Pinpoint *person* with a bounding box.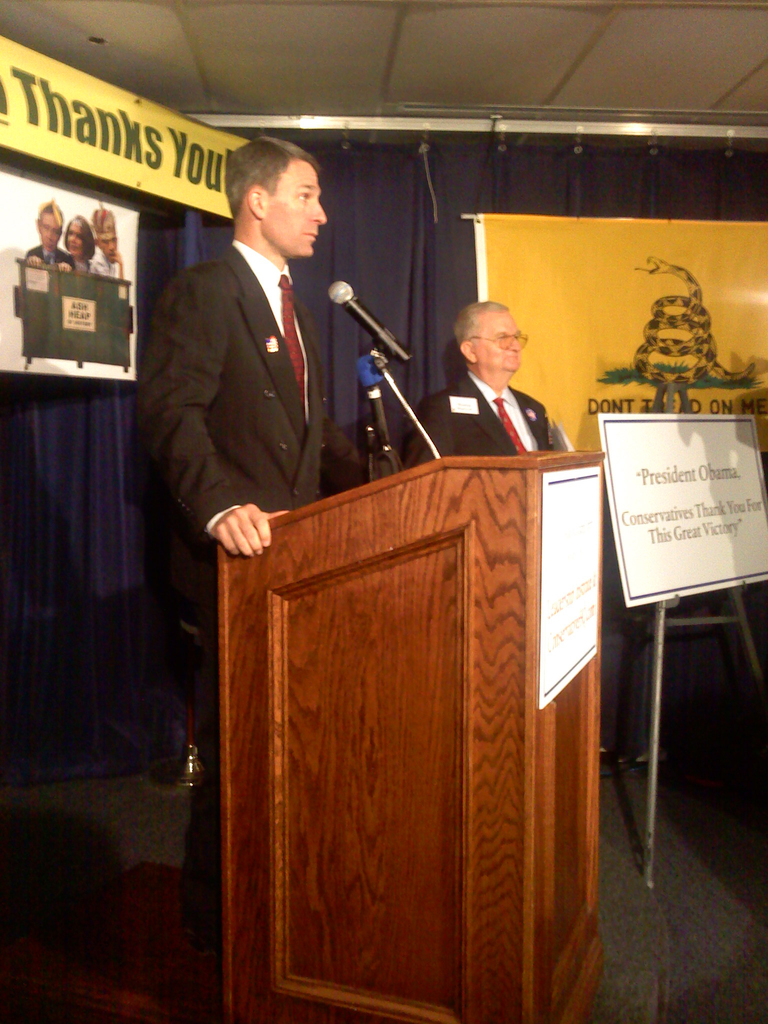
<box>27,195,83,273</box>.
